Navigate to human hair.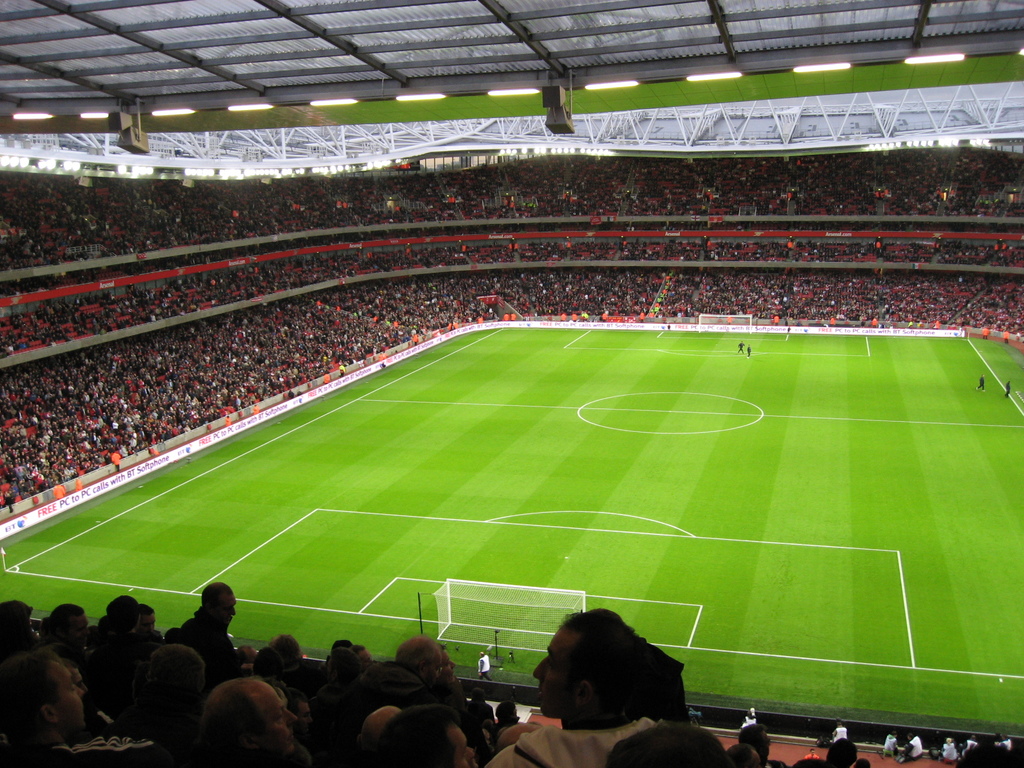
Navigation target: pyautogui.locateOnScreen(733, 722, 765, 750).
